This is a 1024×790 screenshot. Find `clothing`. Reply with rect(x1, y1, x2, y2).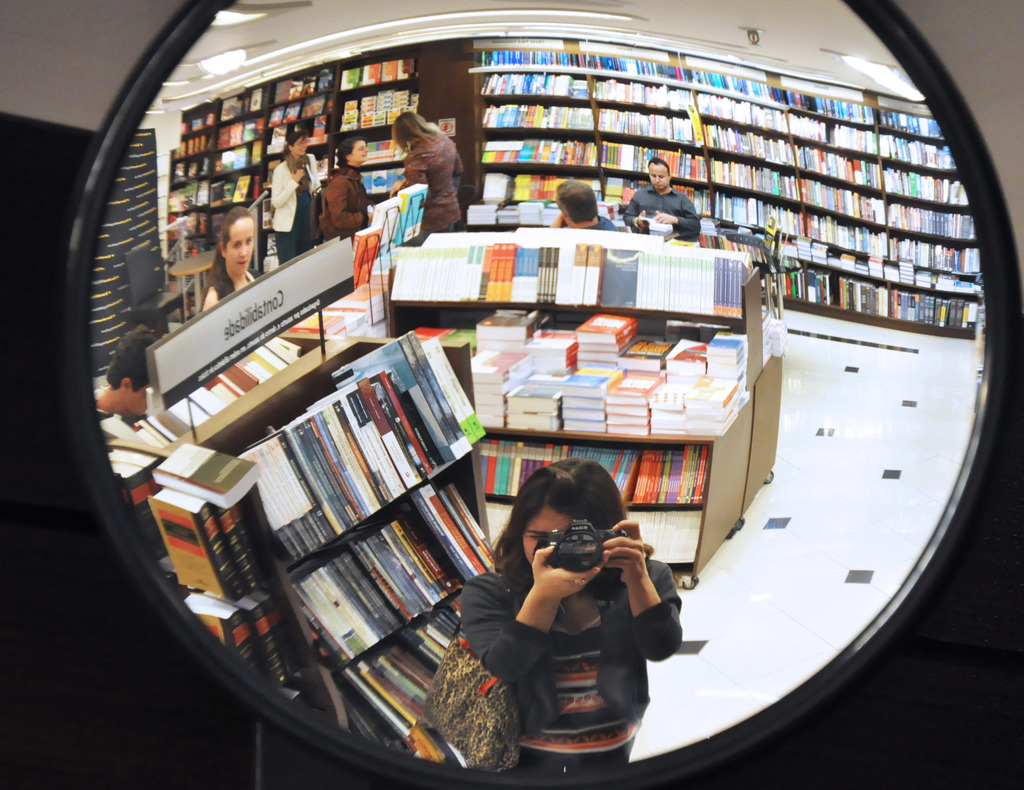
rect(266, 152, 323, 259).
